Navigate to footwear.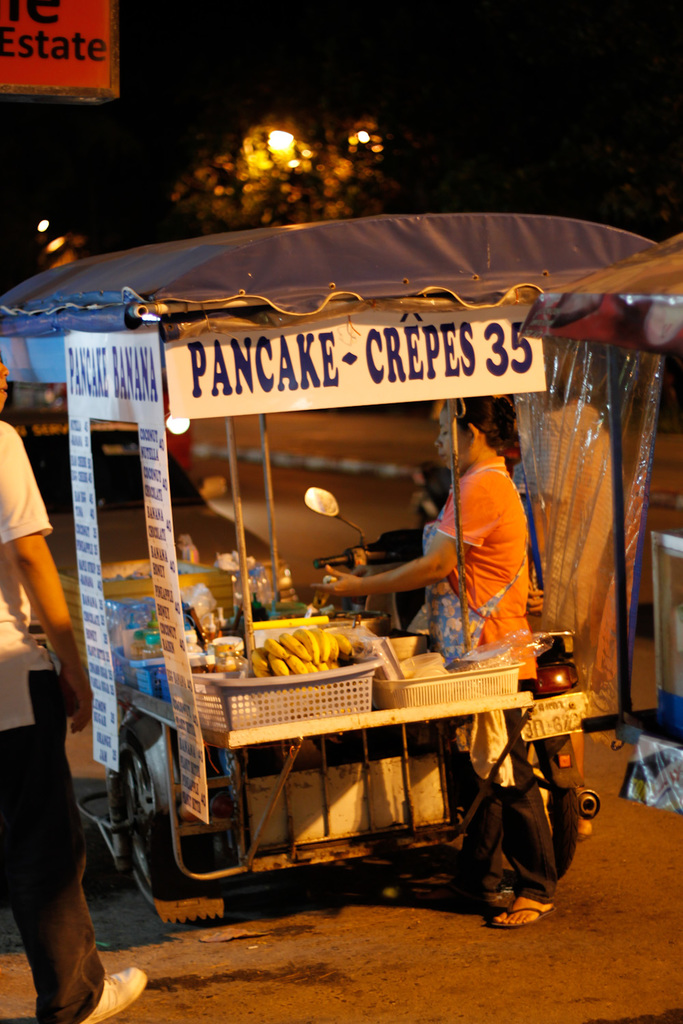
Navigation target: x1=61 y1=967 x2=142 y2=1023.
